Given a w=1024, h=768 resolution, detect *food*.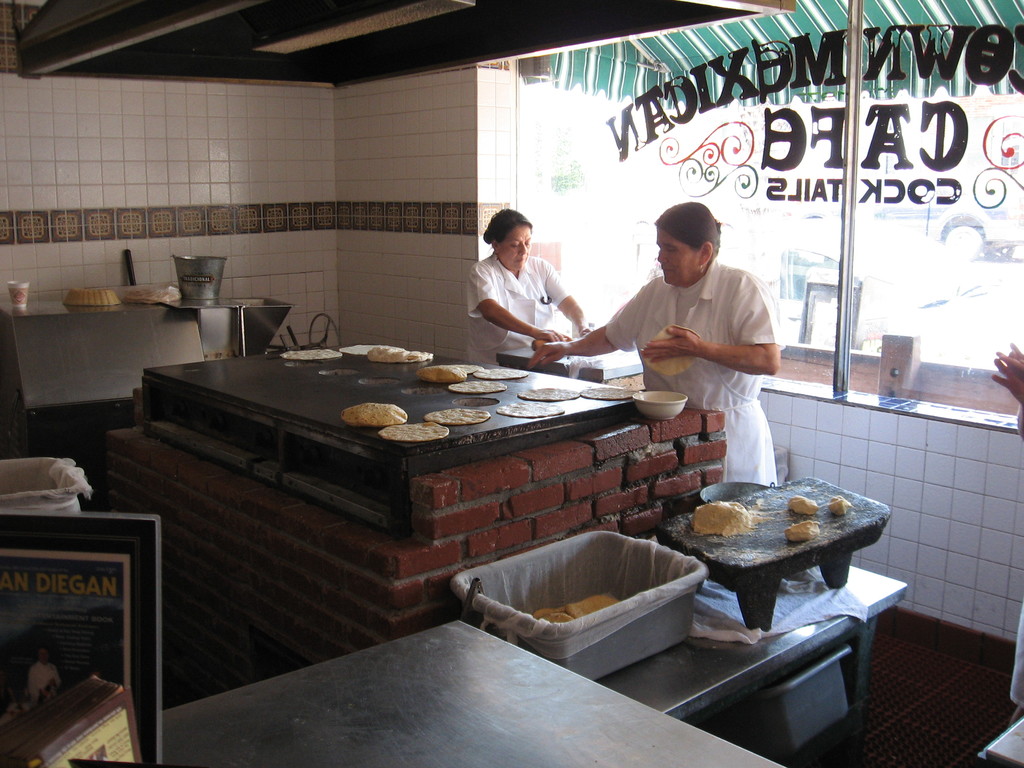
pyautogui.locateOnScreen(547, 609, 573, 622).
